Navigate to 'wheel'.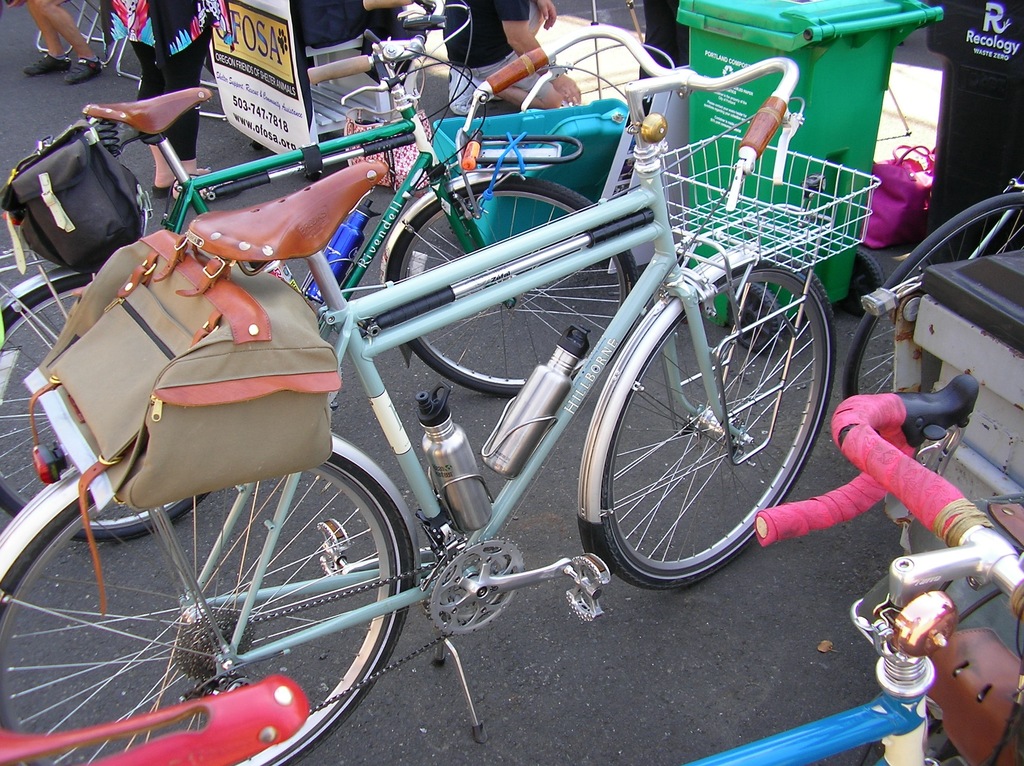
Navigation target: bbox=(588, 261, 827, 593).
